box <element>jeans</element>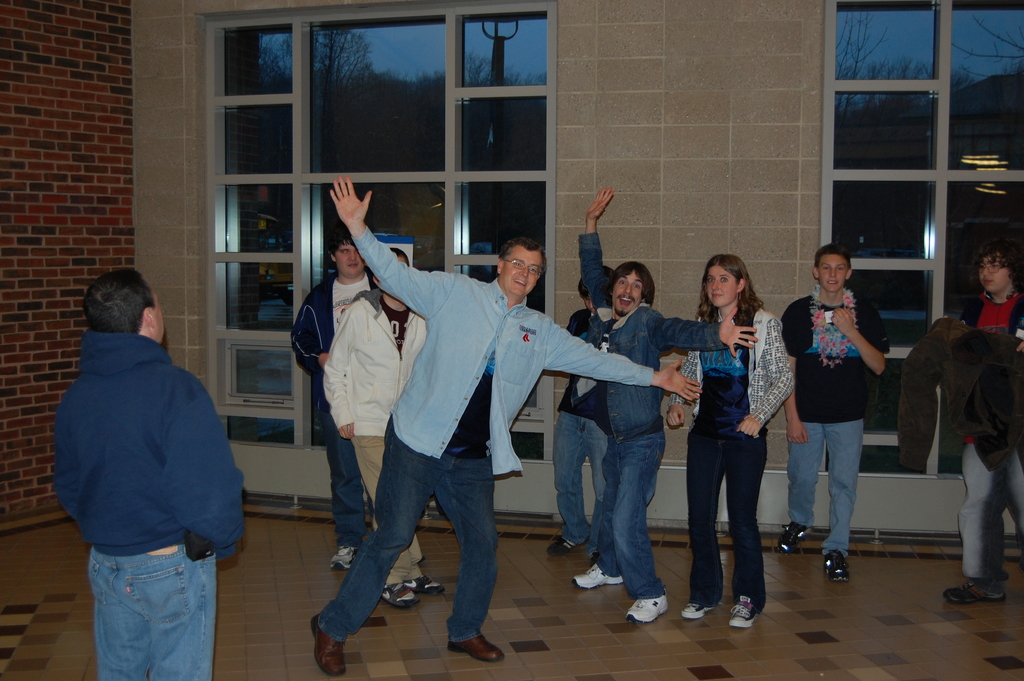
detection(792, 416, 860, 554)
